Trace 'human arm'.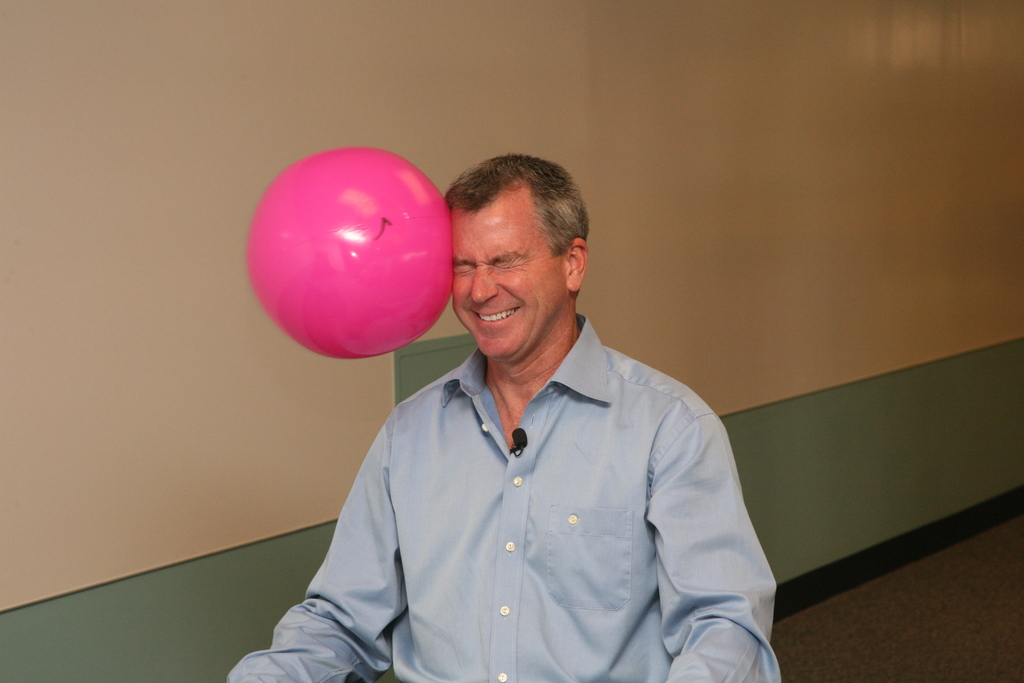
Traced to [230, 421, 417, 682].
